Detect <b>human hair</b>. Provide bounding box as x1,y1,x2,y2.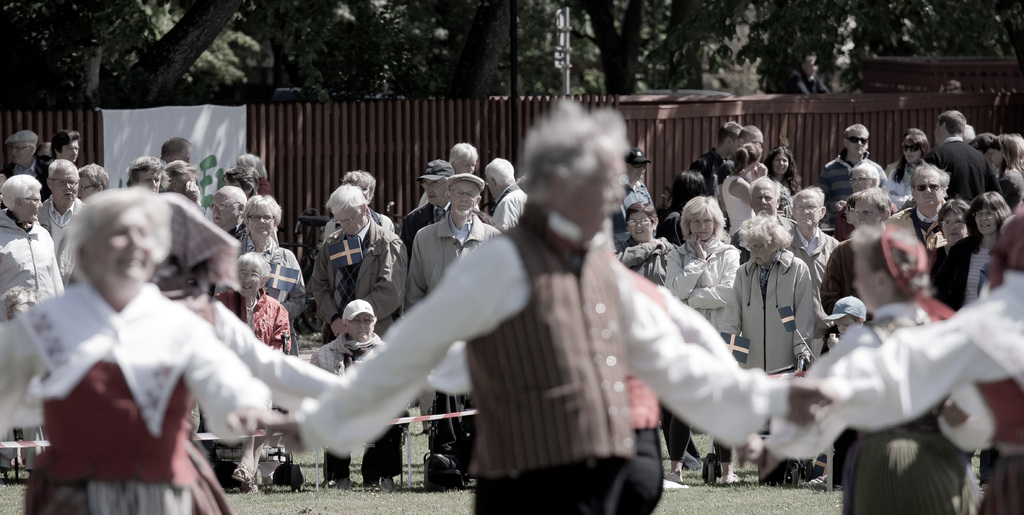
234,249,271,277.
